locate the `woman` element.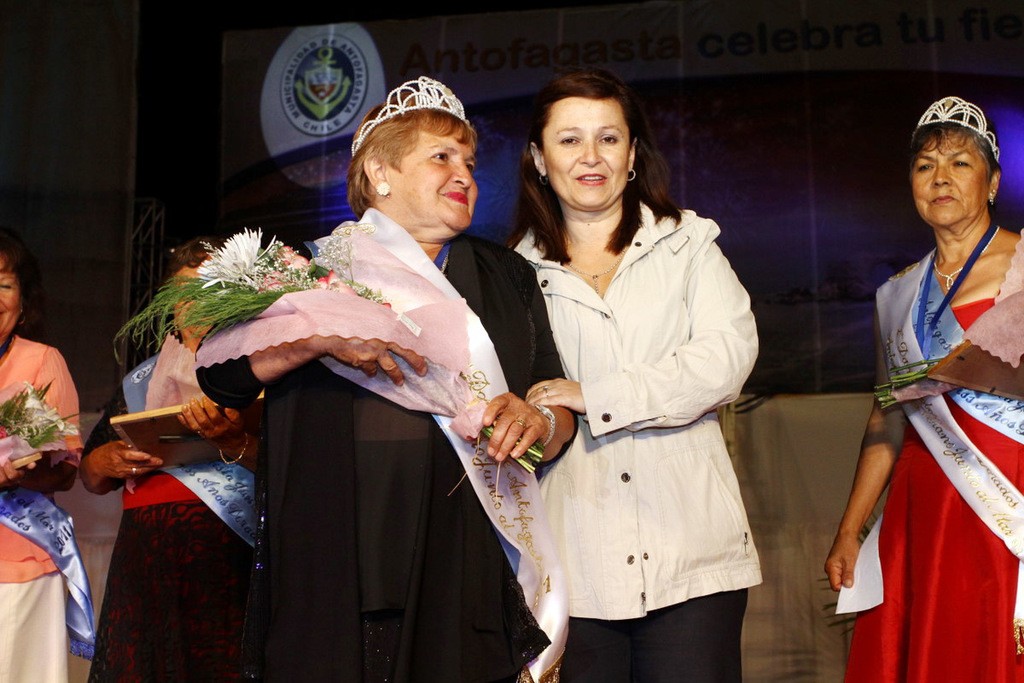
Element bbox: (490, 95, 774, 676).
